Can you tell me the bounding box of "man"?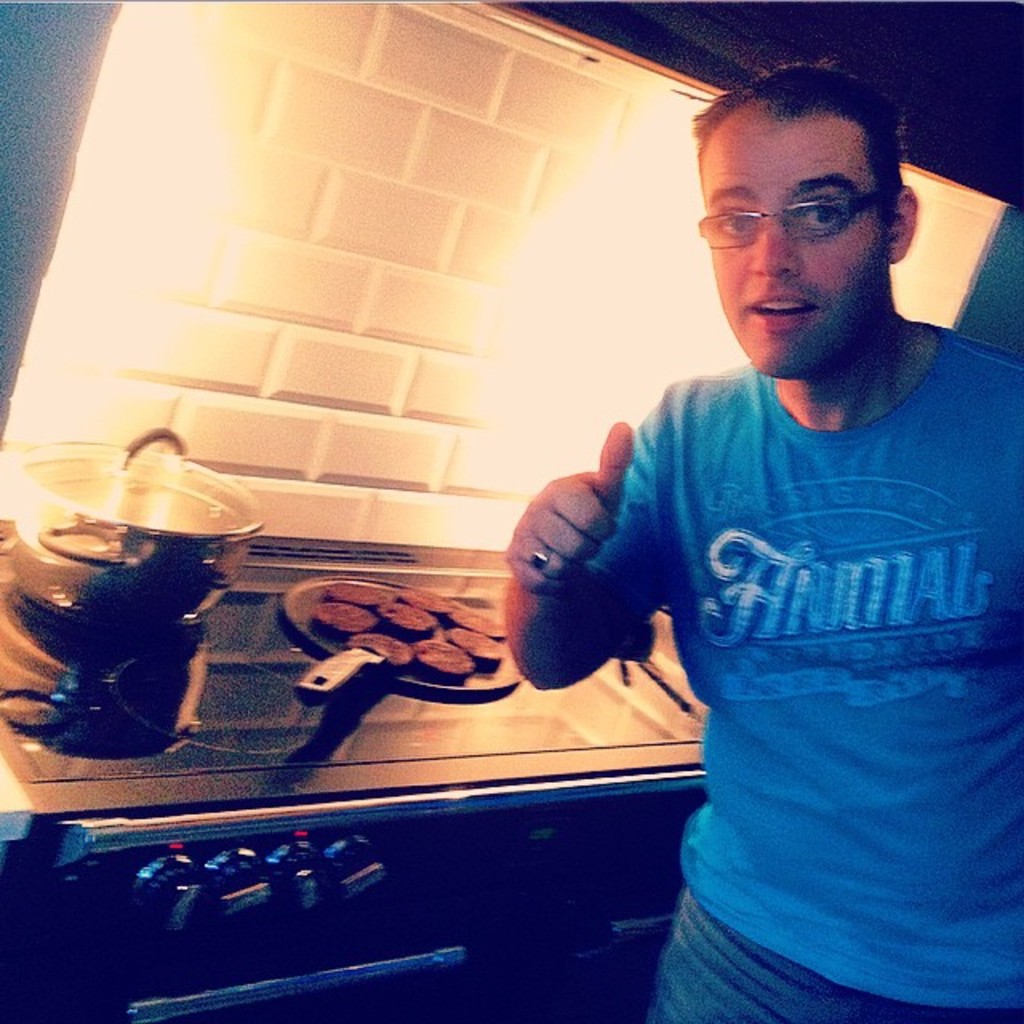
(x1=491, y1=62, x2=1022, y2=1022).
